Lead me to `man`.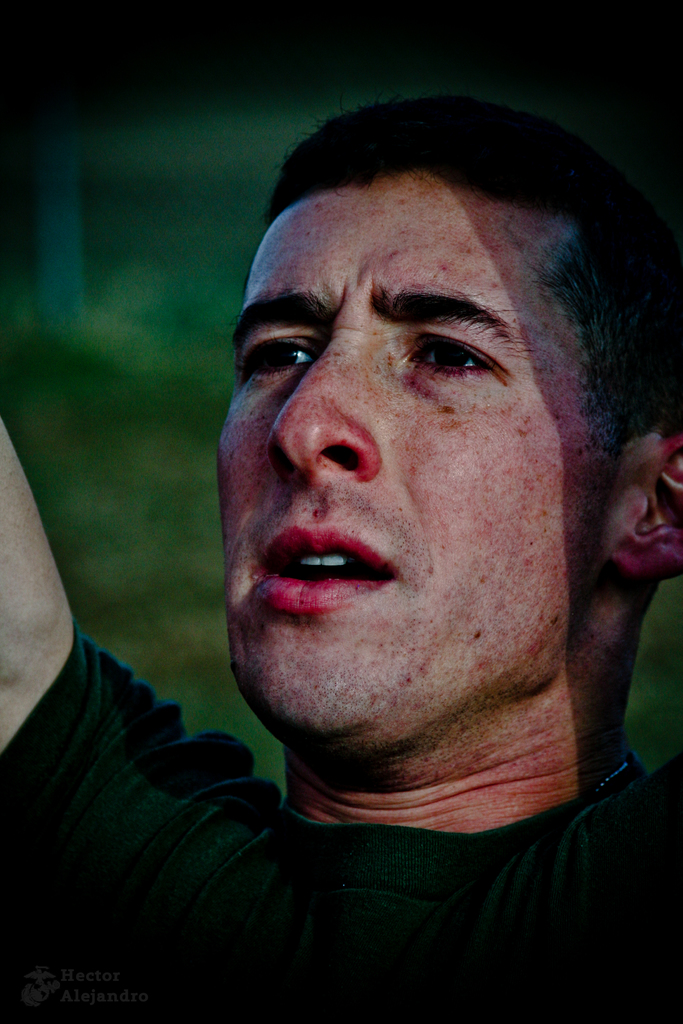
Lead to 0:102:682:1022.
